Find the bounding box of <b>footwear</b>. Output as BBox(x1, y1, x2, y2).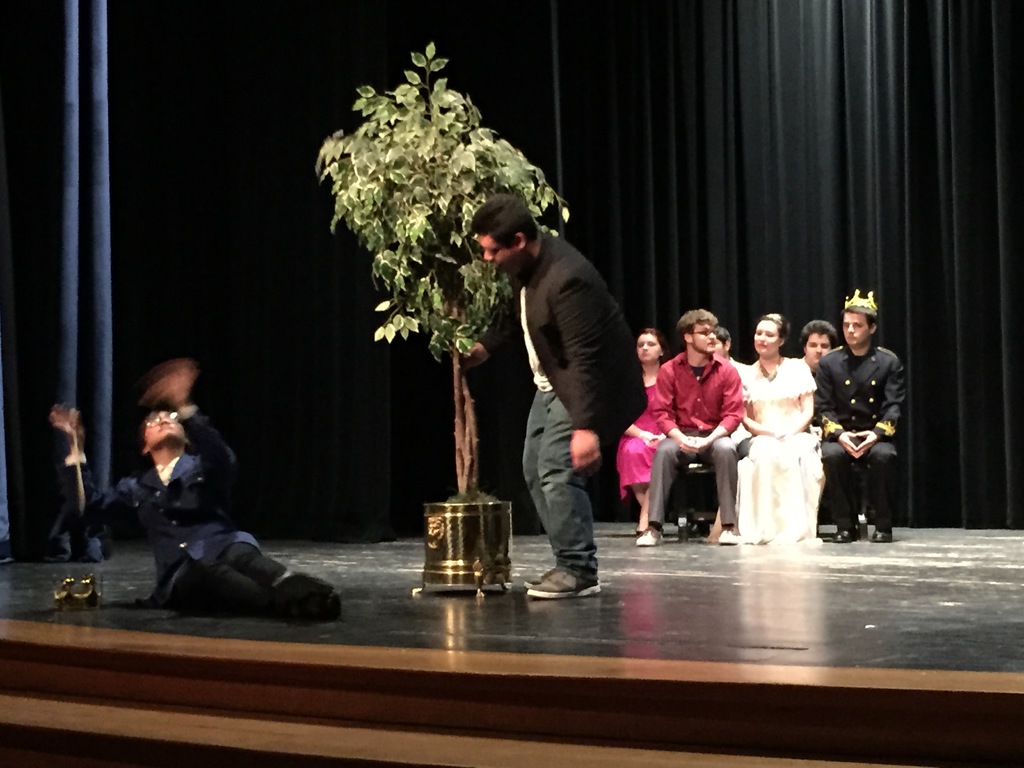
BBox(635, 524, 664, 545).
